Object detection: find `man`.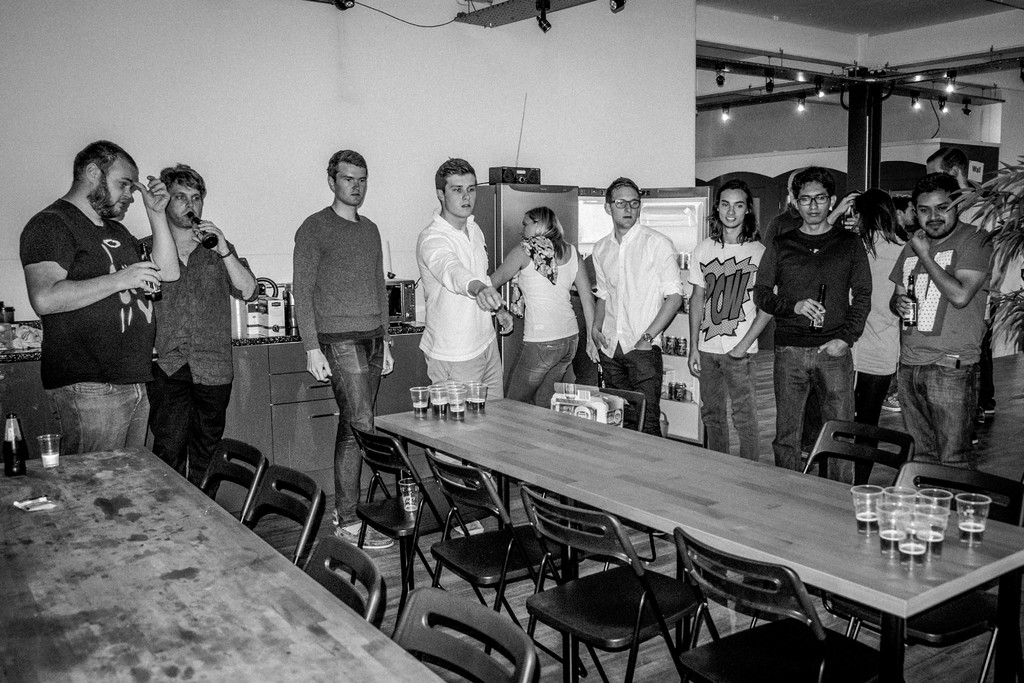
588,174,685,437.
